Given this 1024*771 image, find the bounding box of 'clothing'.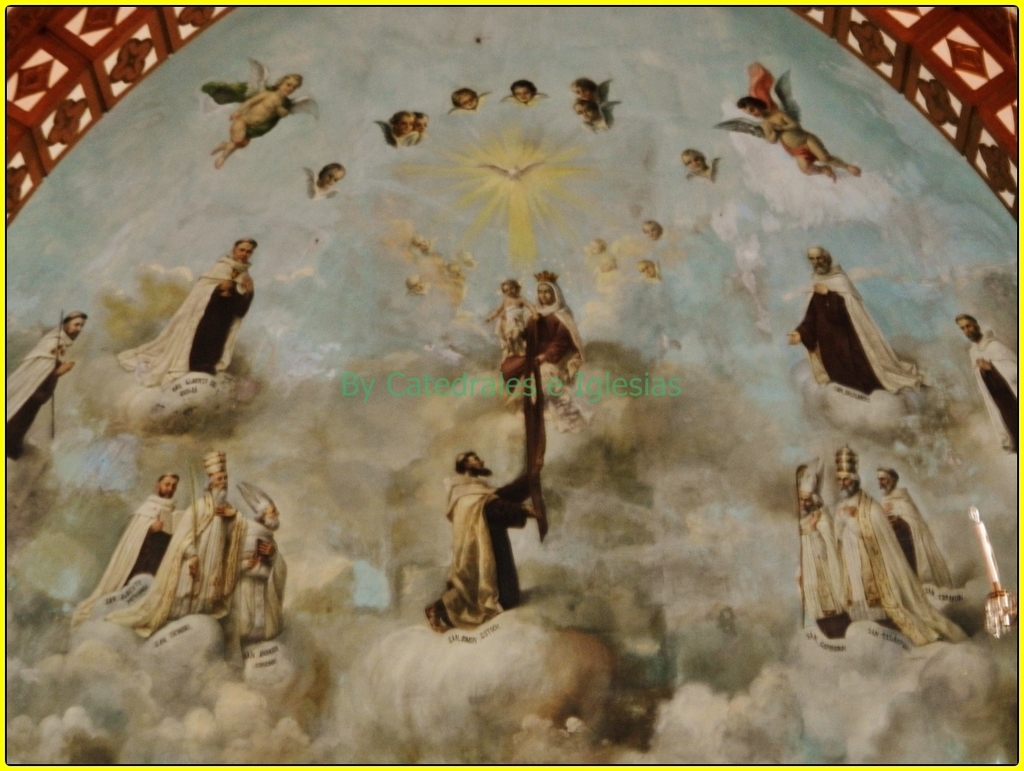
{"x1": 808, "y1": 448, "x2": 953, "y2": 649}.
